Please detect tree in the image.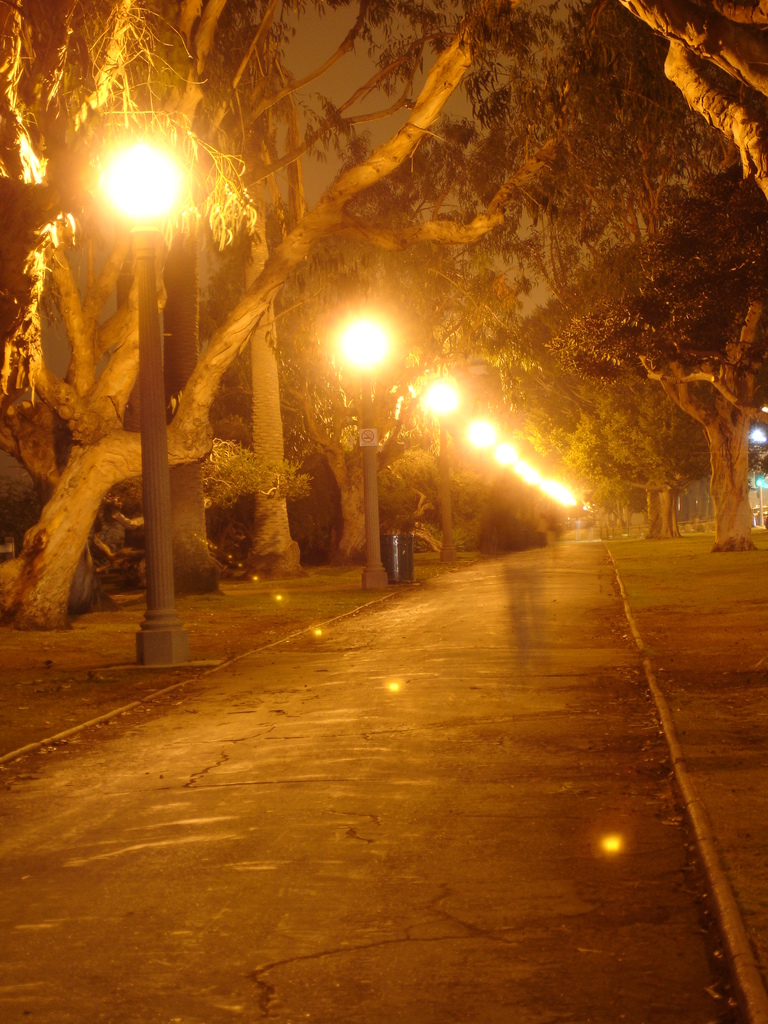
[612, 0, 767, 211].
